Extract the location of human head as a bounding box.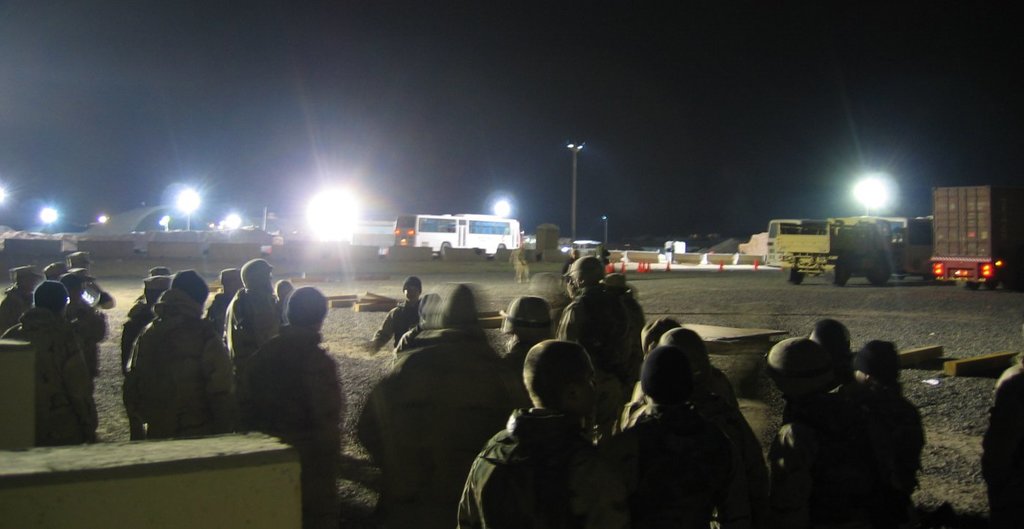
[602,273,630,294].
